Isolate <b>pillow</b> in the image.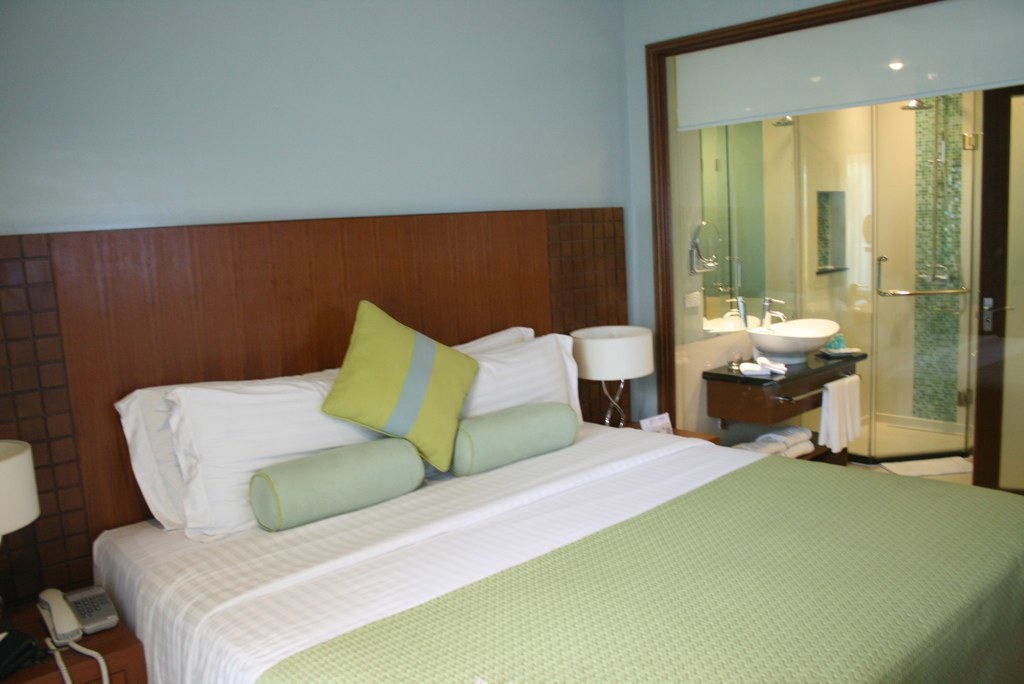
Isolated region: region(104, 368, 324, 544).
